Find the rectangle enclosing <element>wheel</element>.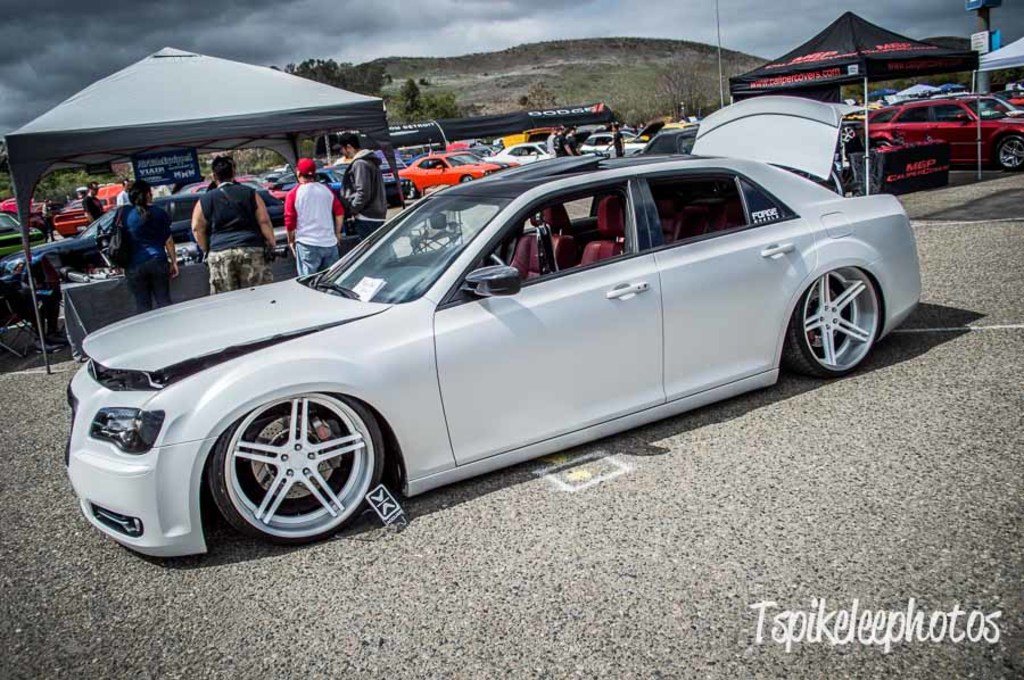
BBox(777, 269, 884, 383).
